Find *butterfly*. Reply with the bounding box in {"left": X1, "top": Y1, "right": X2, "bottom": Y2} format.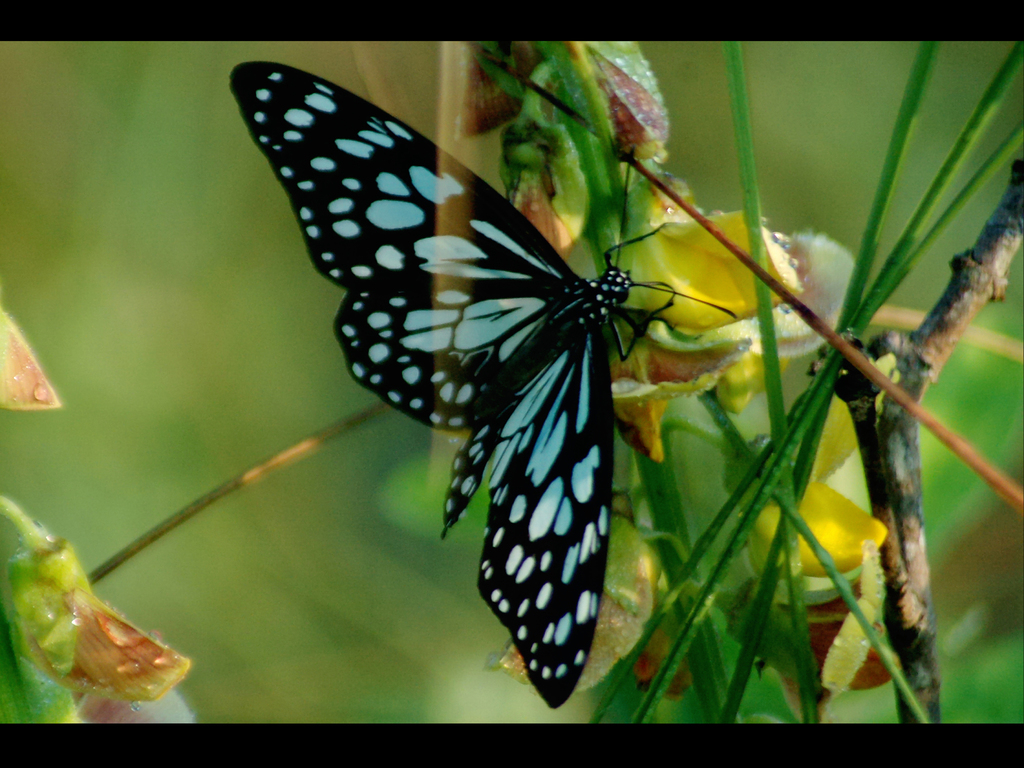
{"left": 231, "top": 61, "right": 739, "bottom": 709}.
